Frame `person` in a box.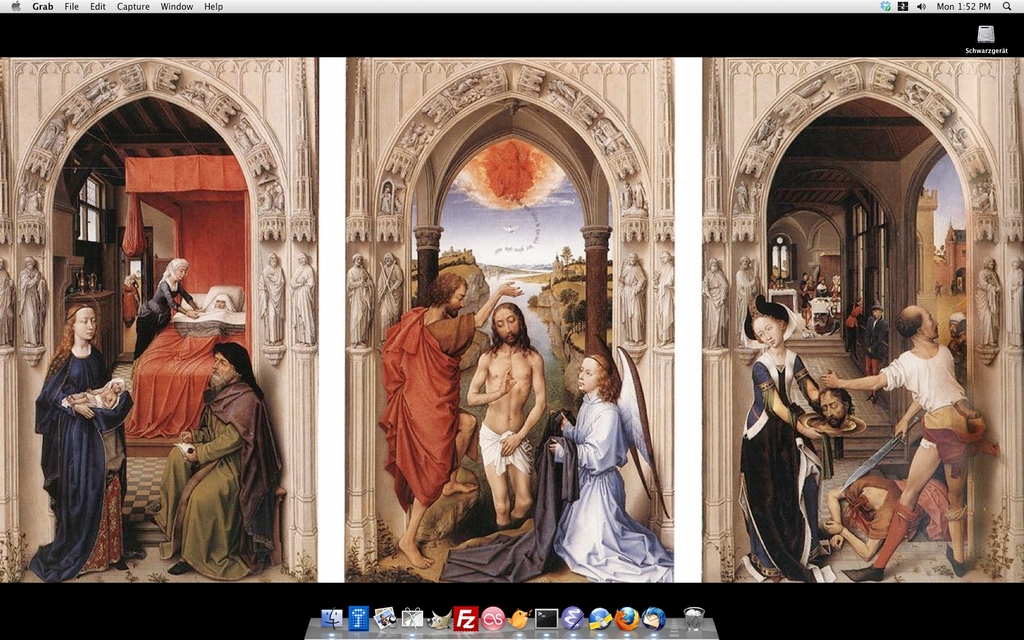
(x1=822, y1=303, x2=982, y2=582).
